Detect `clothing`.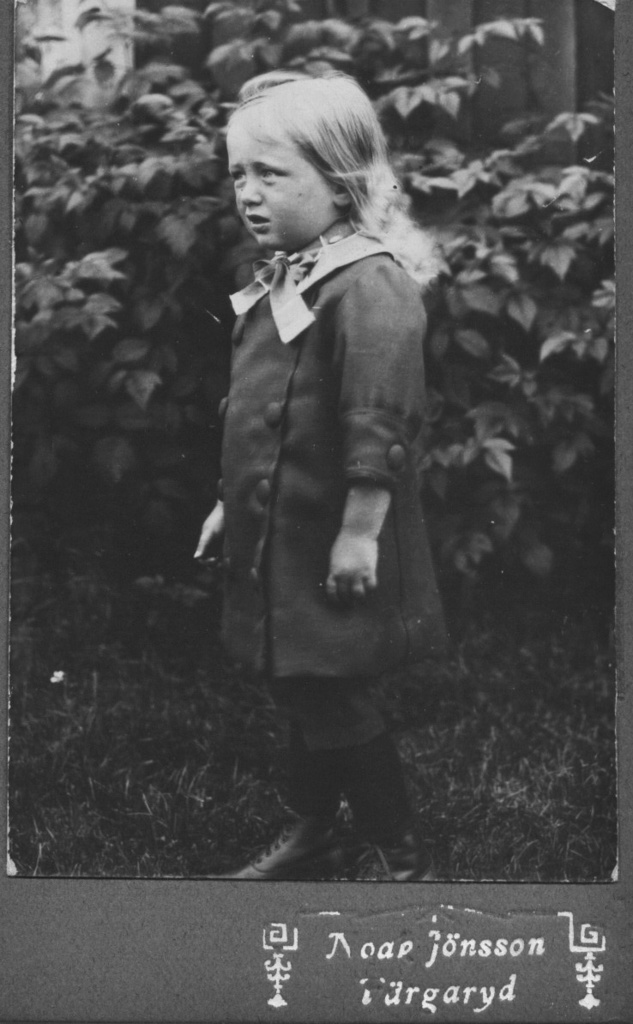
Detected at bbox=[218, 225, 460, 709].
